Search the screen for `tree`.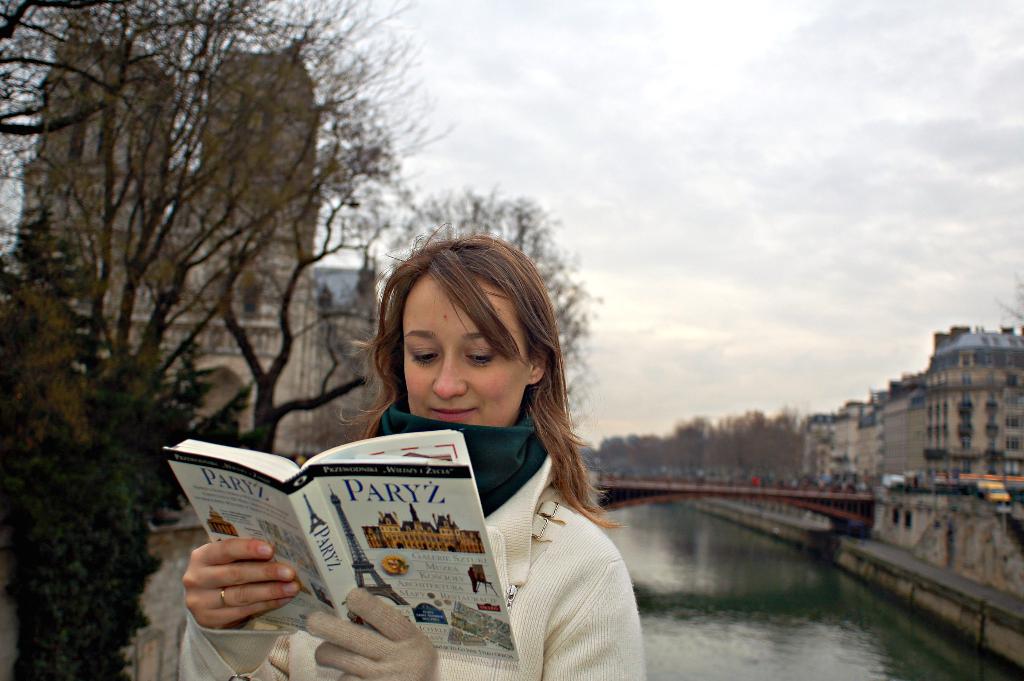
Found at l=19, t=32, r=376, b=494.
